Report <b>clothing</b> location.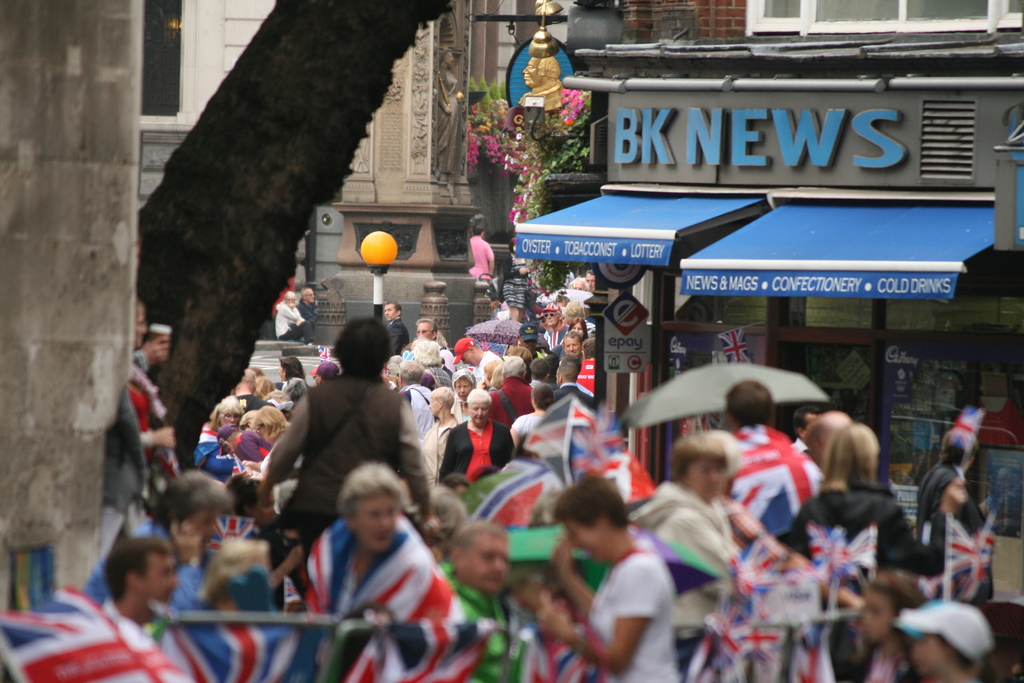
Report: (left=433, top=366, right=450, bottom=383).
